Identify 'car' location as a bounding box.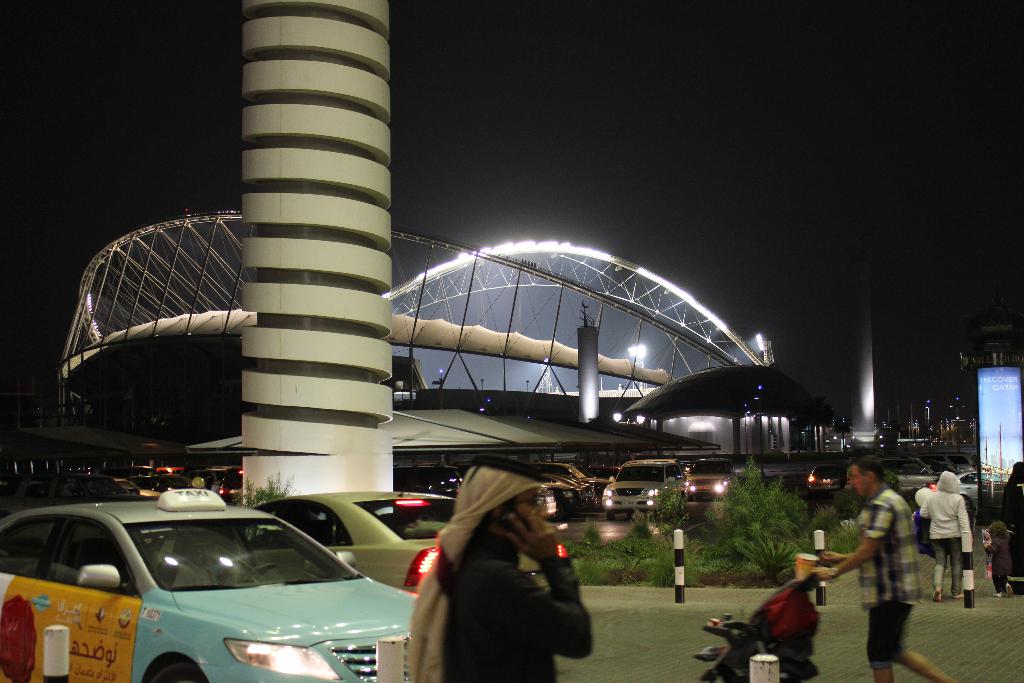
3 488 420 679.
